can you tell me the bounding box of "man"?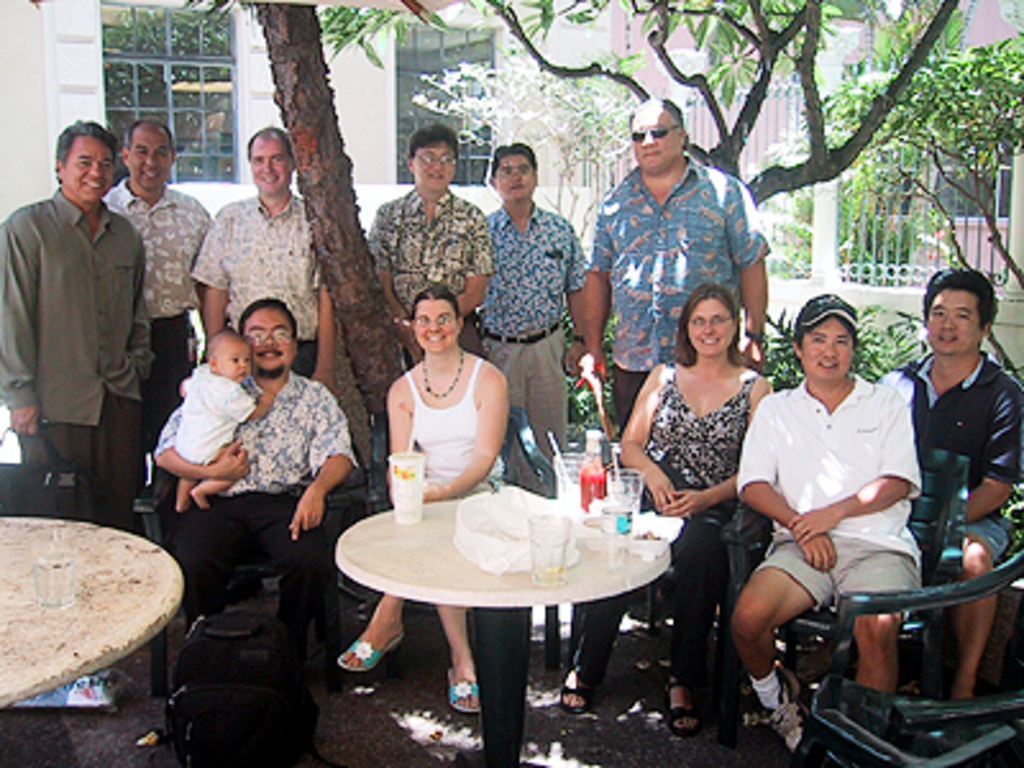
Rect(893, 266, 1021, 709).
